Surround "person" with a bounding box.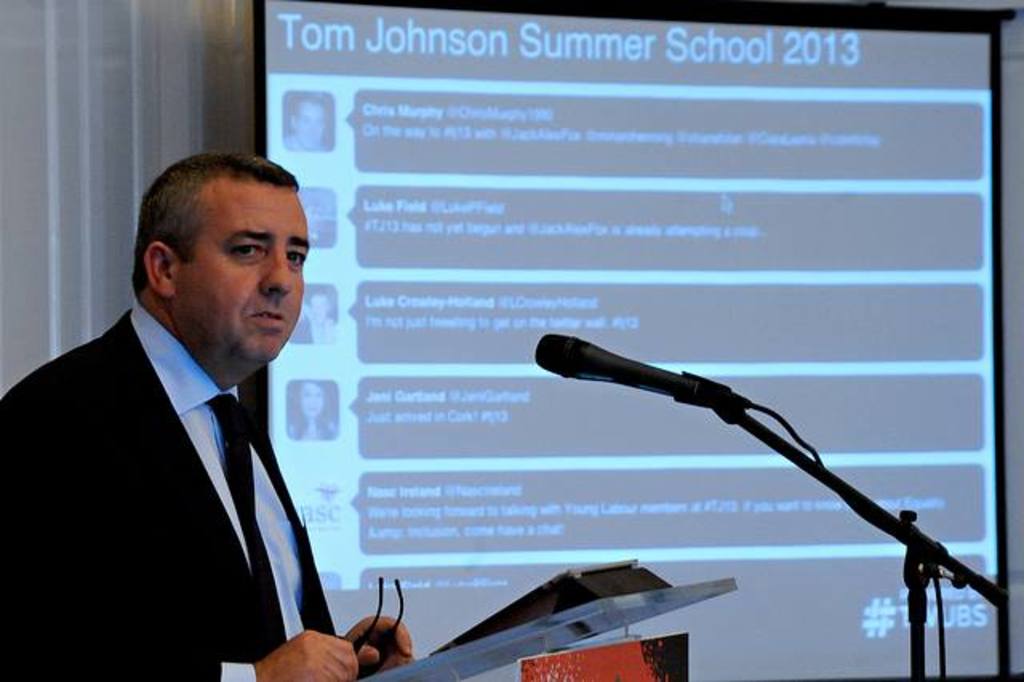
[291, 379, 336, 435].
